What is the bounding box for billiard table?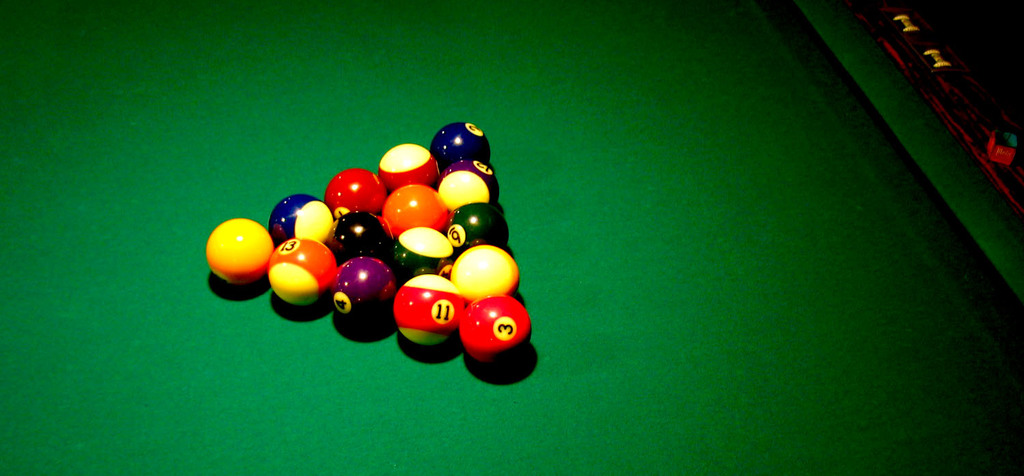
x1=0, y1=0, x2=1023, y2=475.
